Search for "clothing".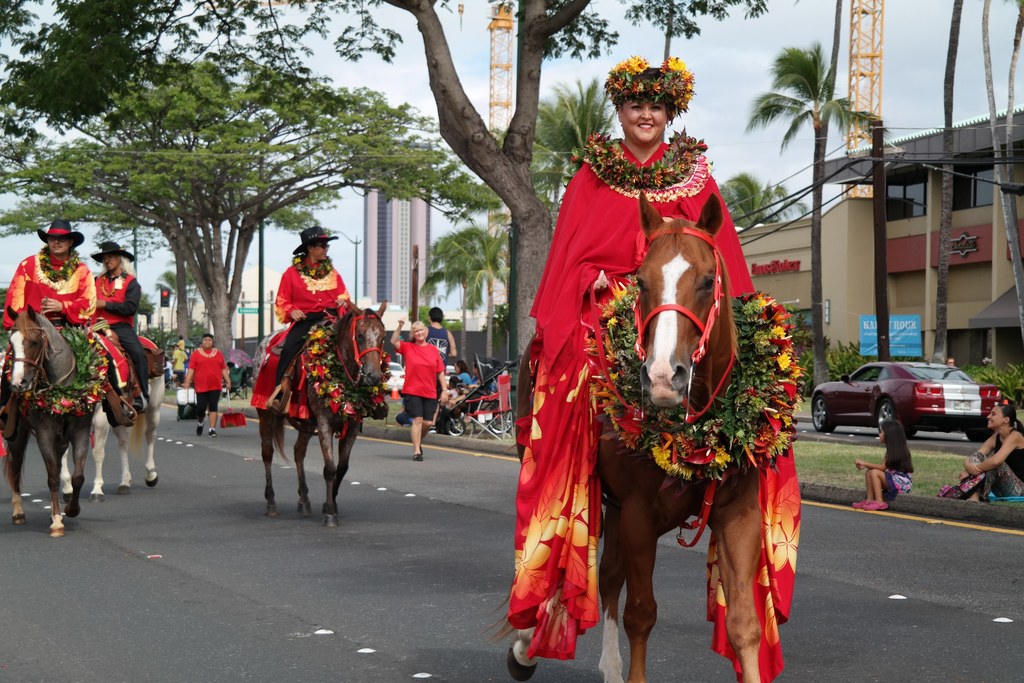
Found at region(425, 319, 451, 359).
